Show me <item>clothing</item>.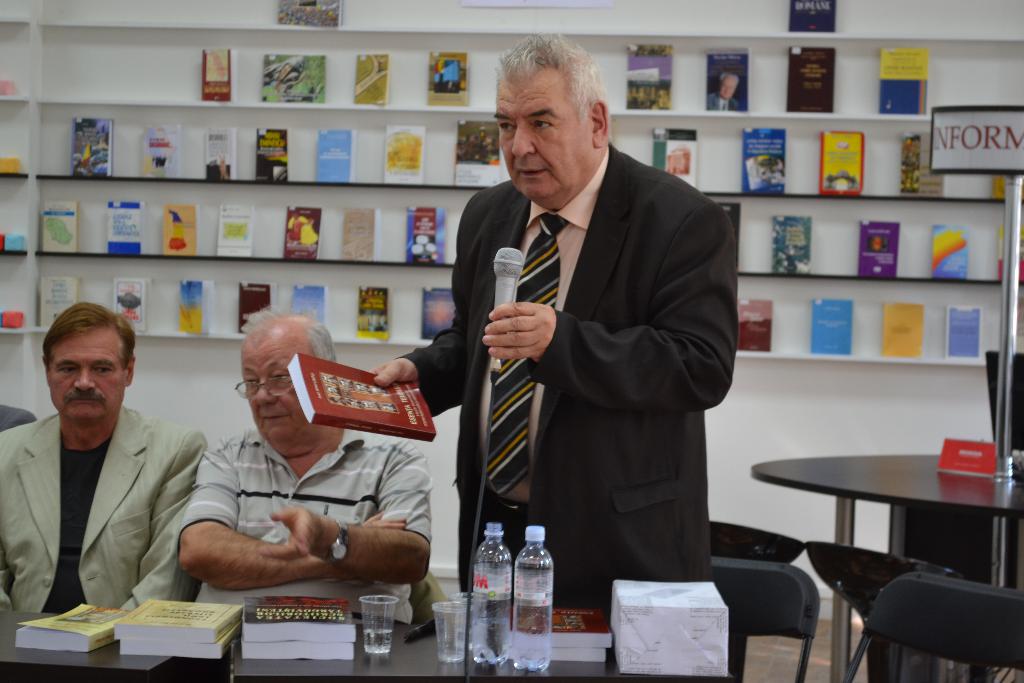
<item>clothing</item> is here: 174,425,430,625.
